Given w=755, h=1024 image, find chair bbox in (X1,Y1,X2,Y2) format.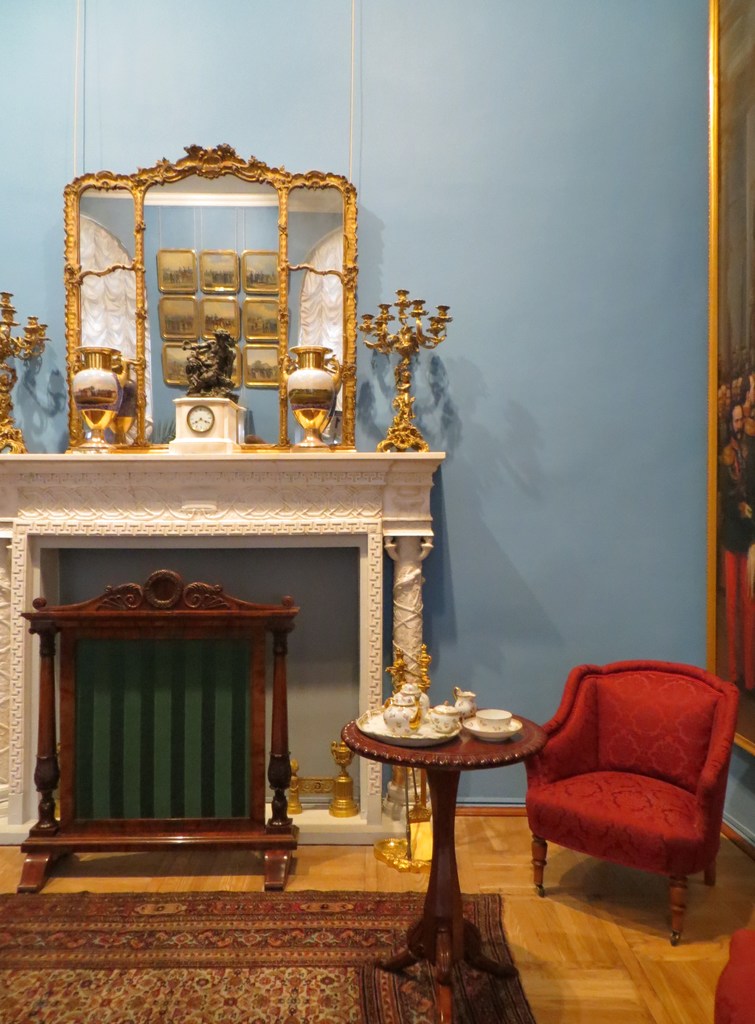
(526,644,751,940).
